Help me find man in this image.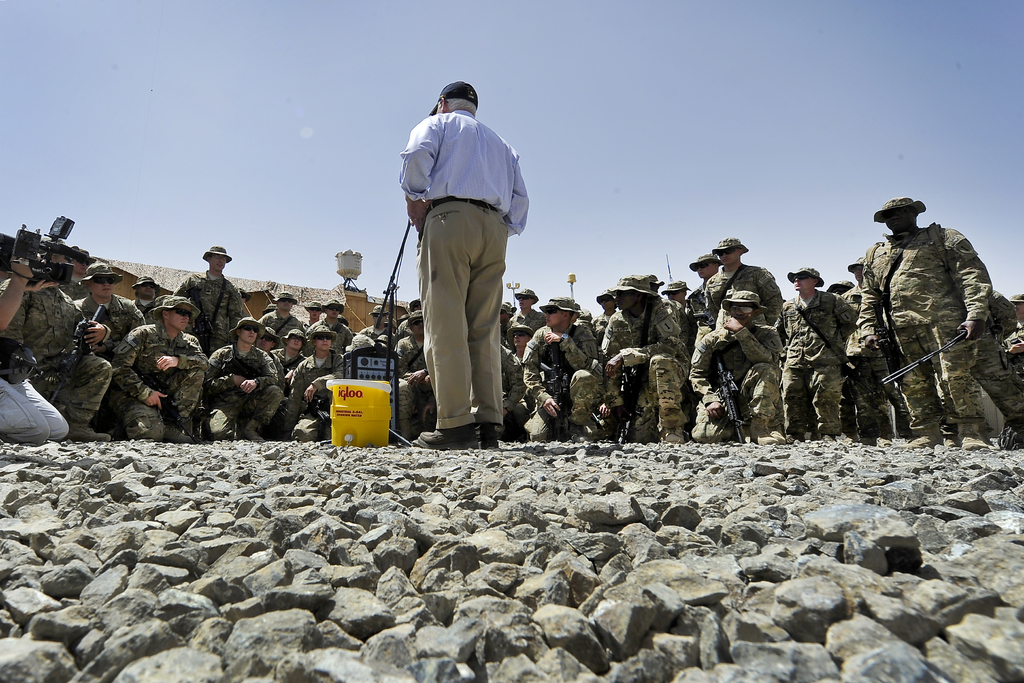
Found it: {"left": 270, "top": 292, "right": 300, "bottom": 331}.
